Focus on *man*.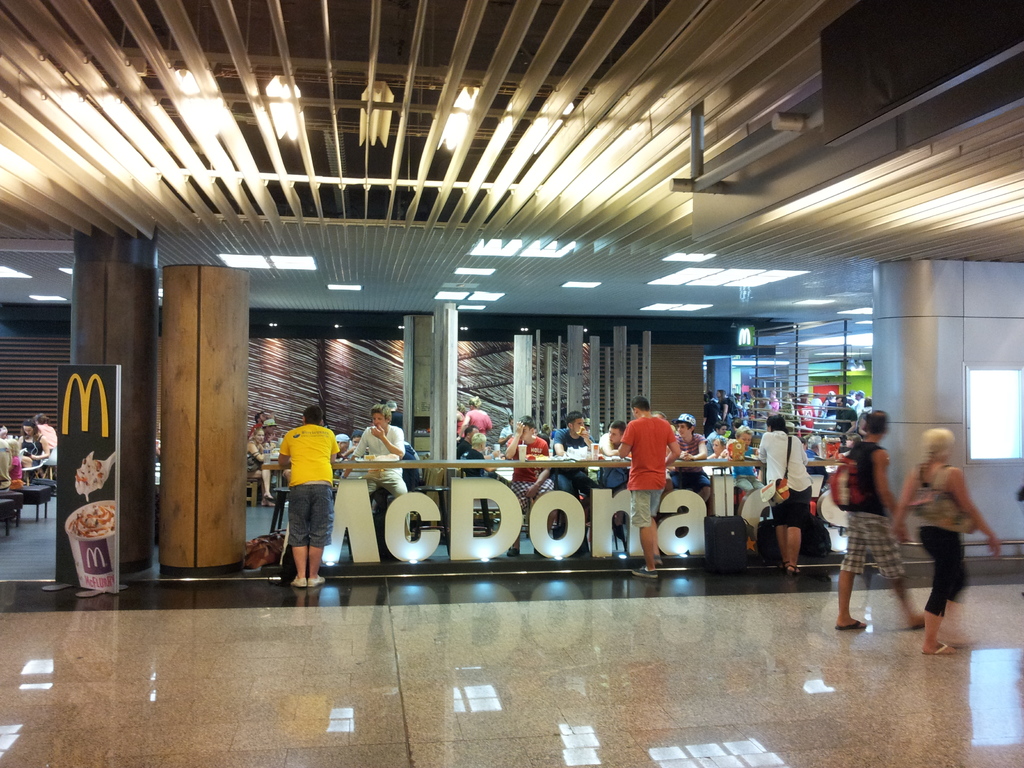
Focused at 664,413,712,504.
